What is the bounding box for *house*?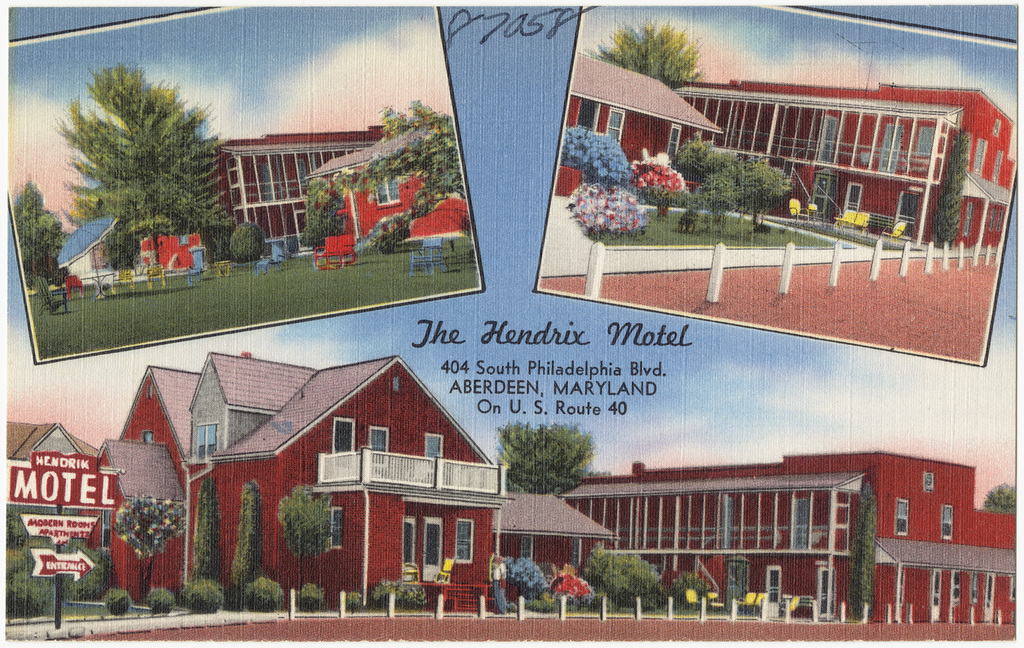
locate(563, 61, 709, 218).
